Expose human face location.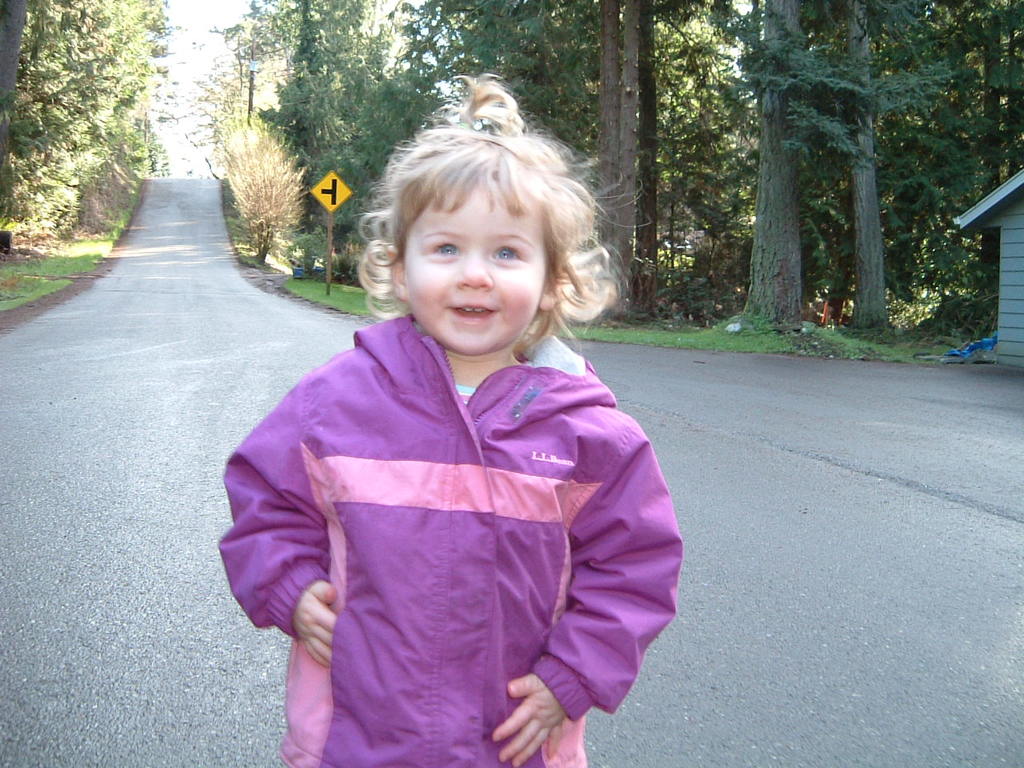
Exposed at l=405, t=177, r=554, b=358.
